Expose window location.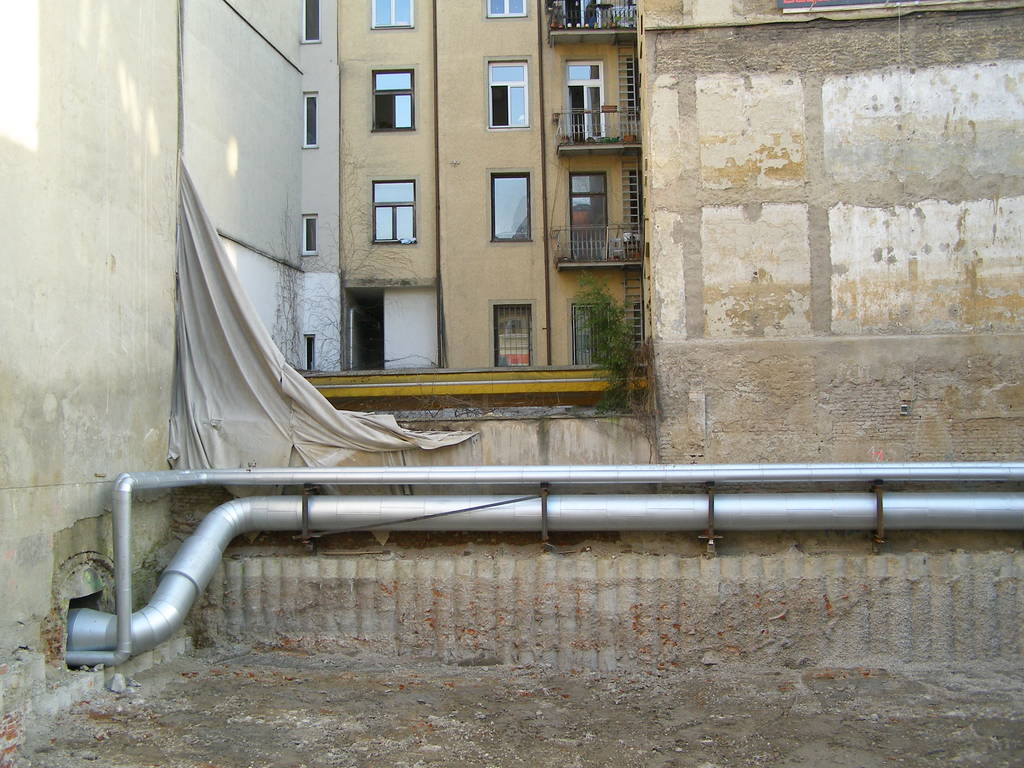
Exposed at (x1=368, y1=0, x2=414, y2=31).
